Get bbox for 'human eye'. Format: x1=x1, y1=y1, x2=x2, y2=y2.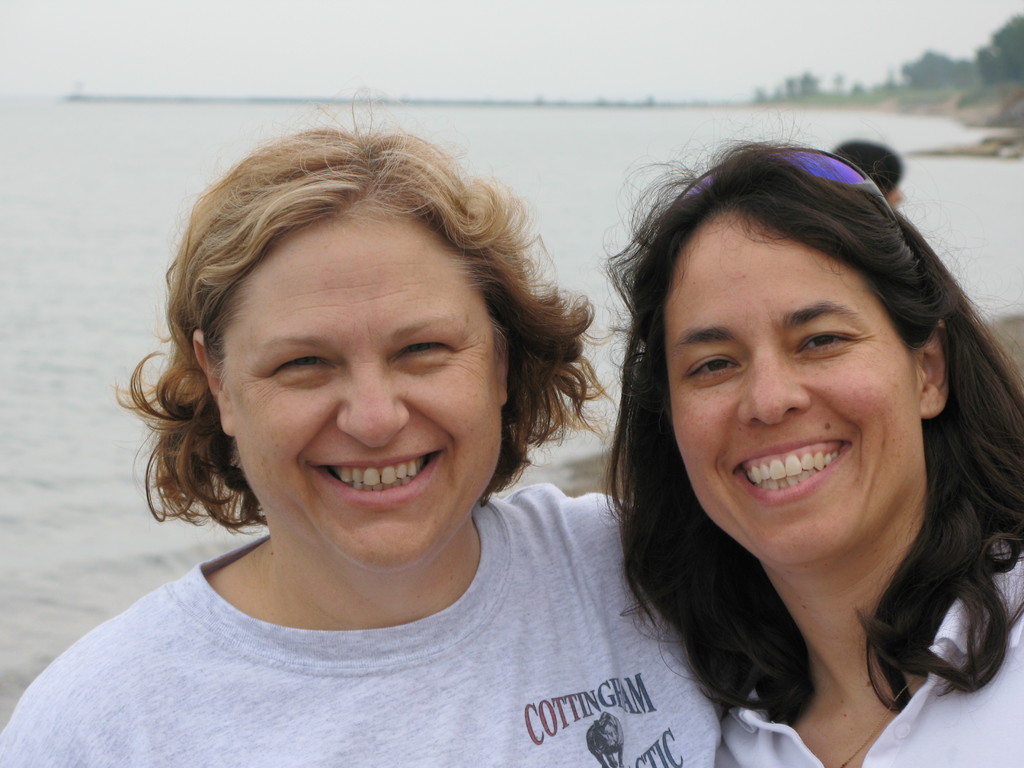
x1=388, y1=336, x2=460, y2=367.
